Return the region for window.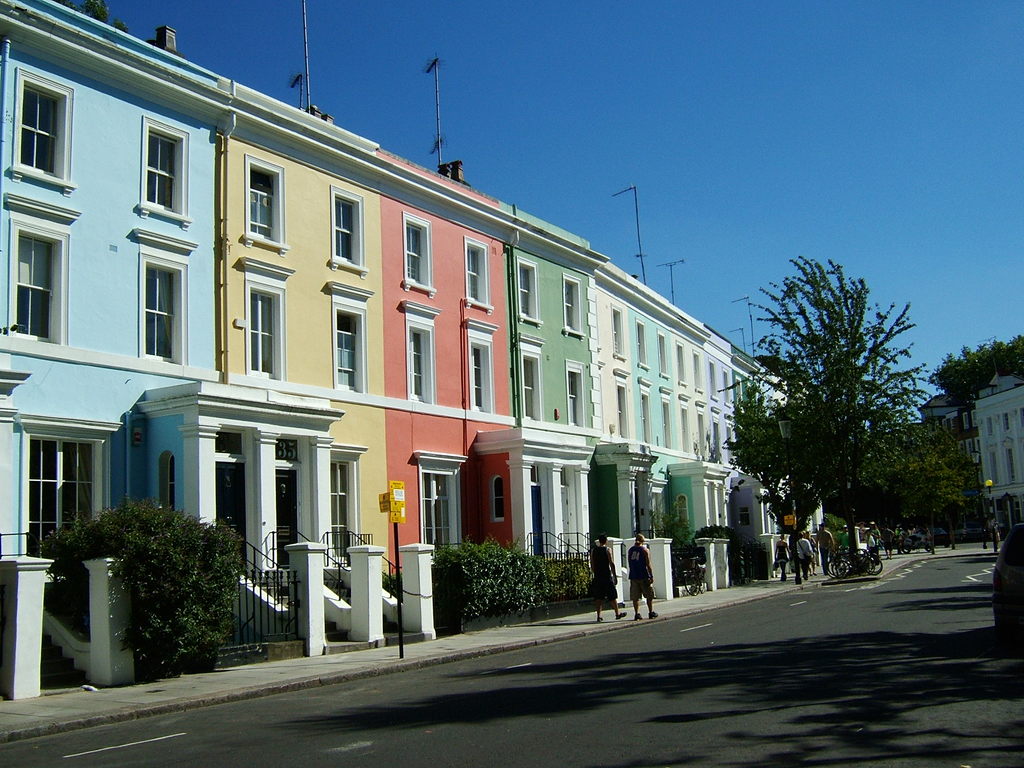
(710,362,715,398).
